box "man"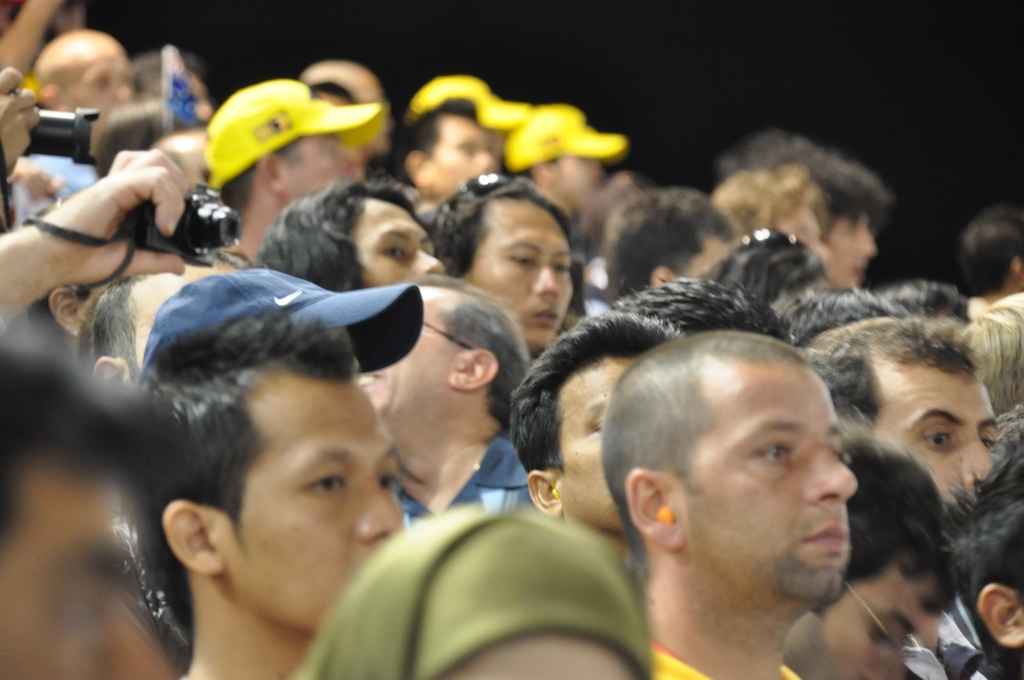
<region>118, 309, 409, 679</region>
